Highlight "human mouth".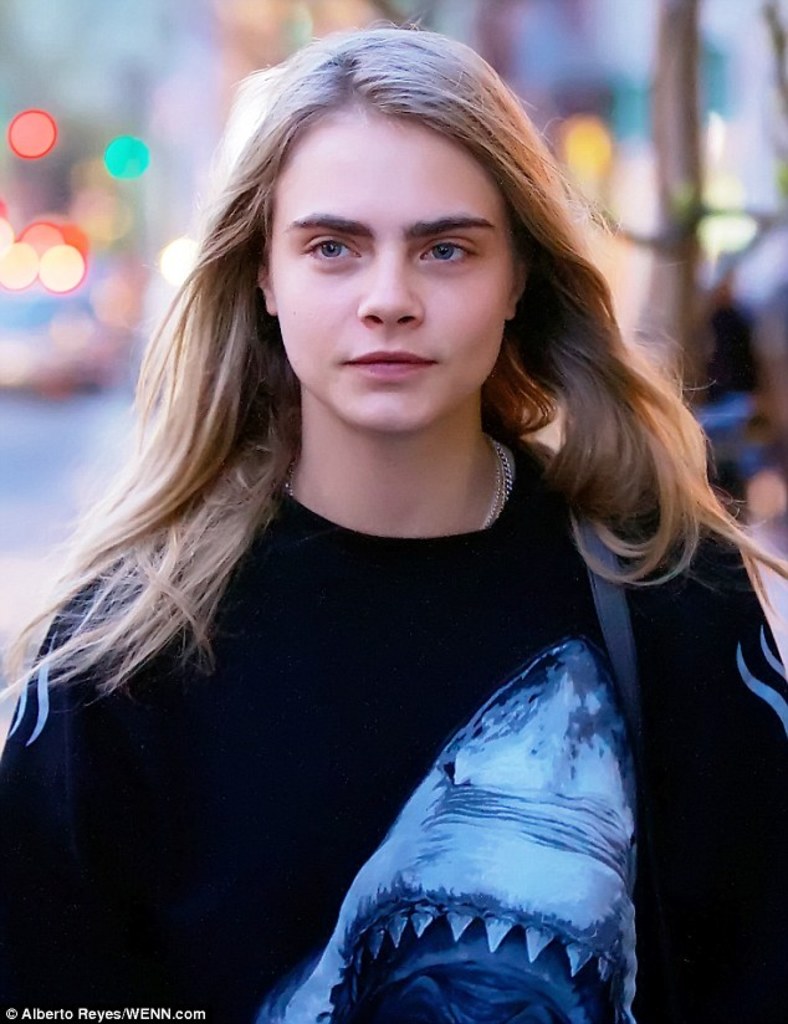
Highlighted region: (left=344, top=350, right=435, bottom=378).
